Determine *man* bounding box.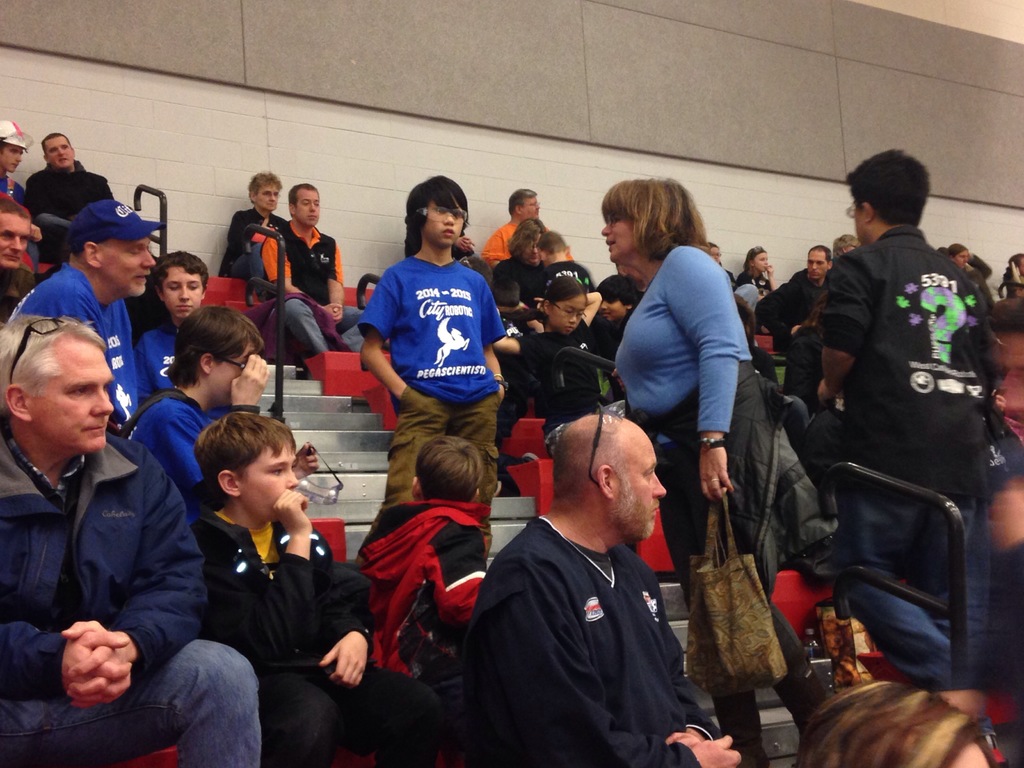
Determined: l=7, t=202, r=157, b=440.
